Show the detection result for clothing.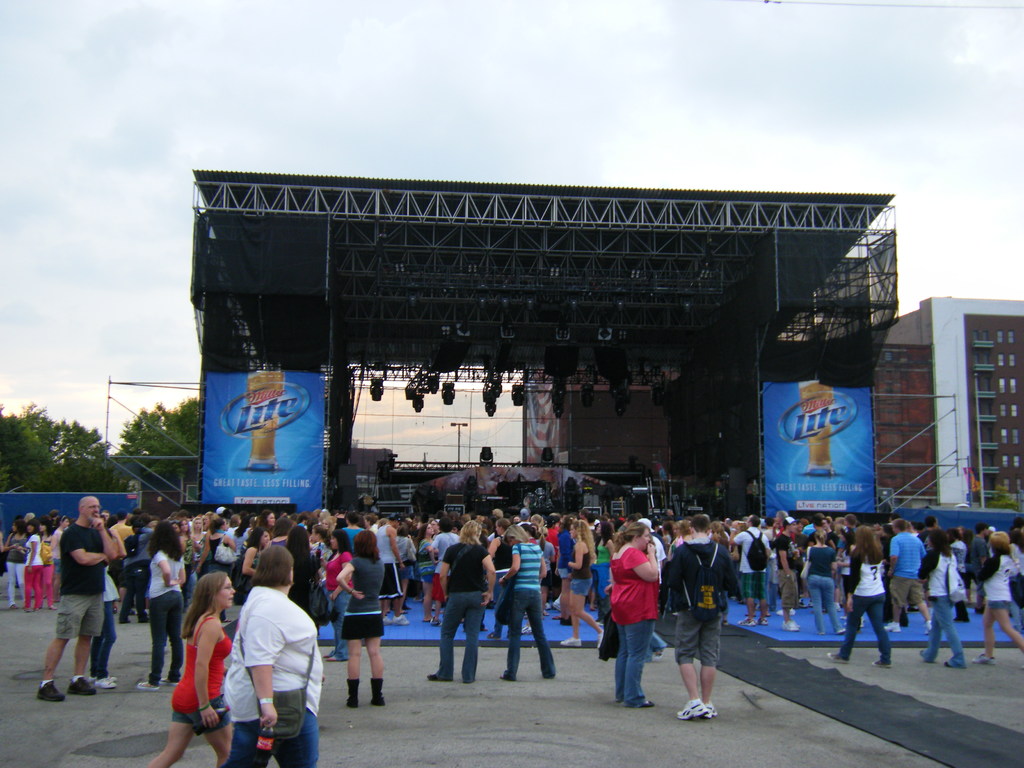
bbox(922, 593, 962, 666).
